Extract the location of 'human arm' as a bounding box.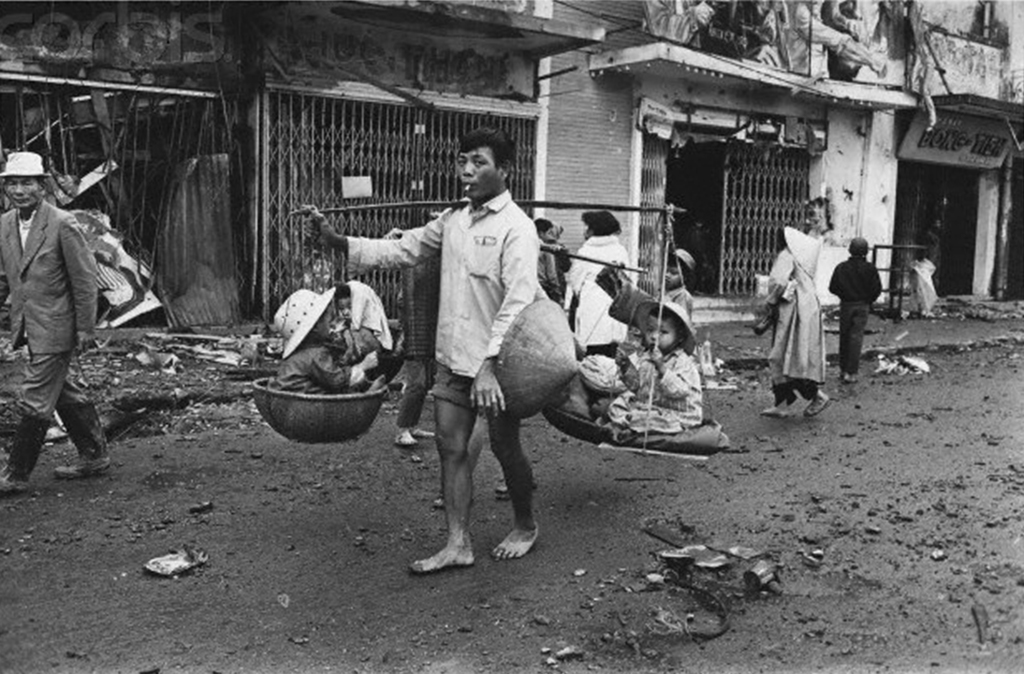
[544,249,568,295].
